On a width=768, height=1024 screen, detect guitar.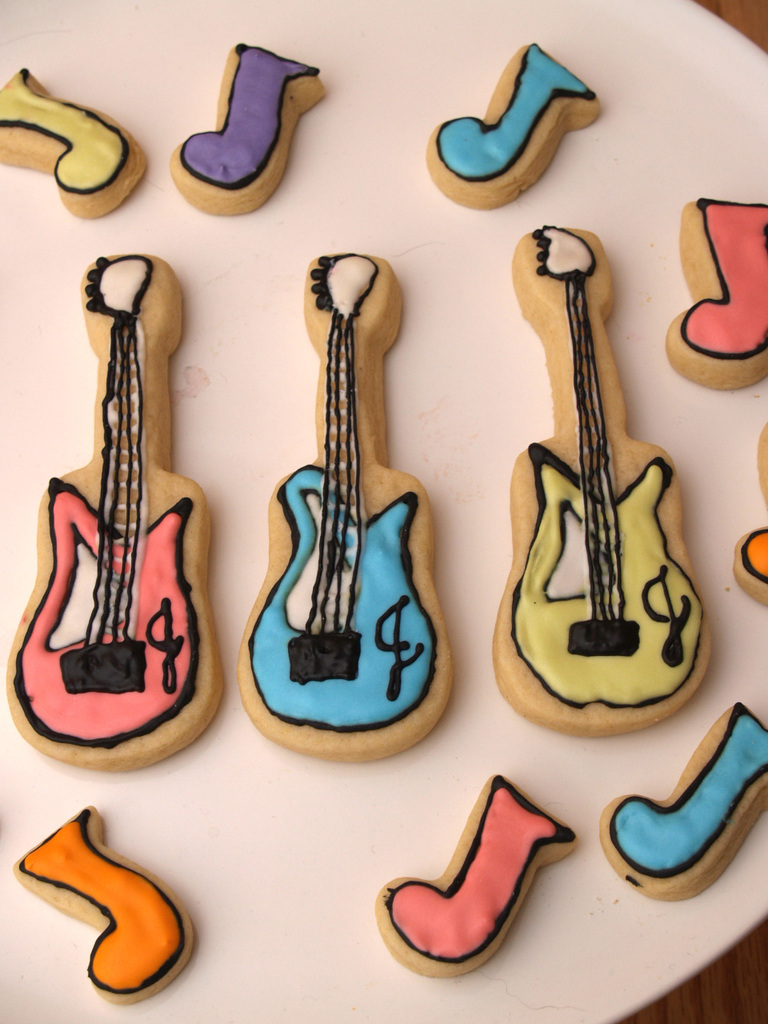
486,220,717,748.
